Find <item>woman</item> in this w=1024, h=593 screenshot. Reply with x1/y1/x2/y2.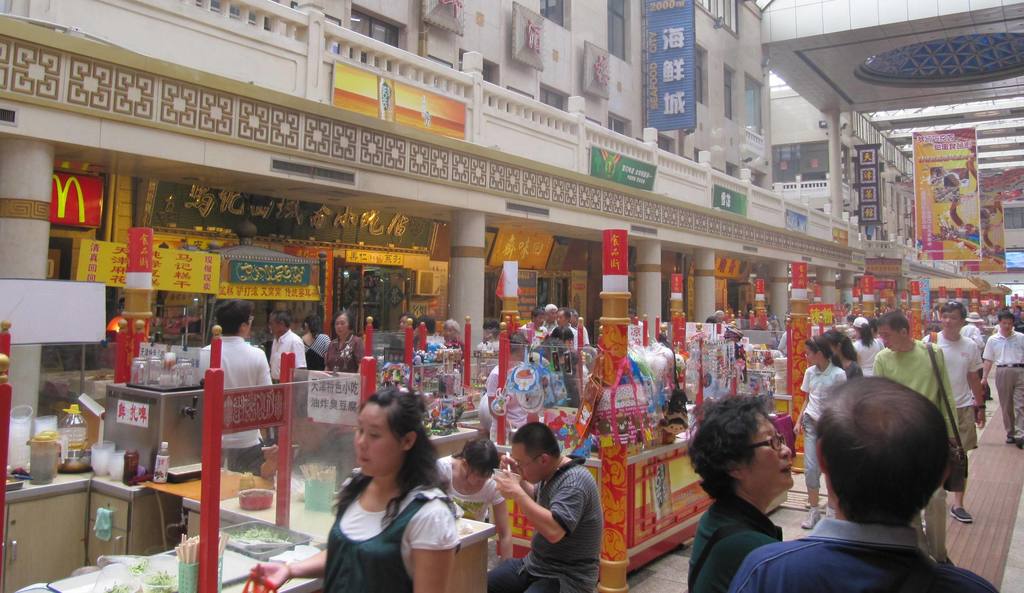
852/315/884/376.
